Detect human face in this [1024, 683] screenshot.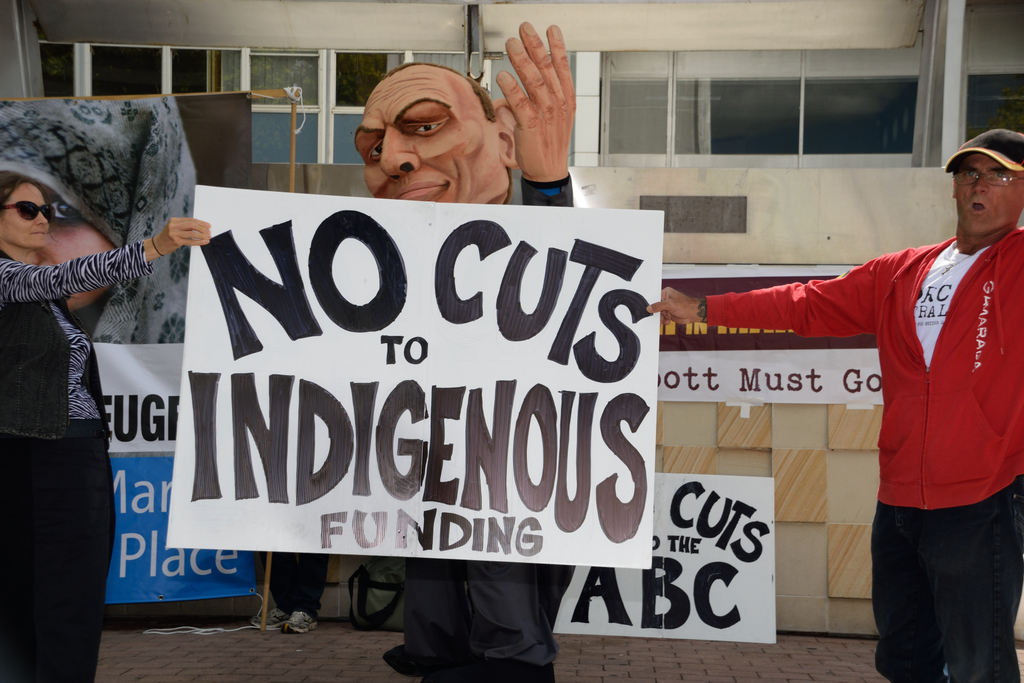
Detection: 953,152,1023,236.
